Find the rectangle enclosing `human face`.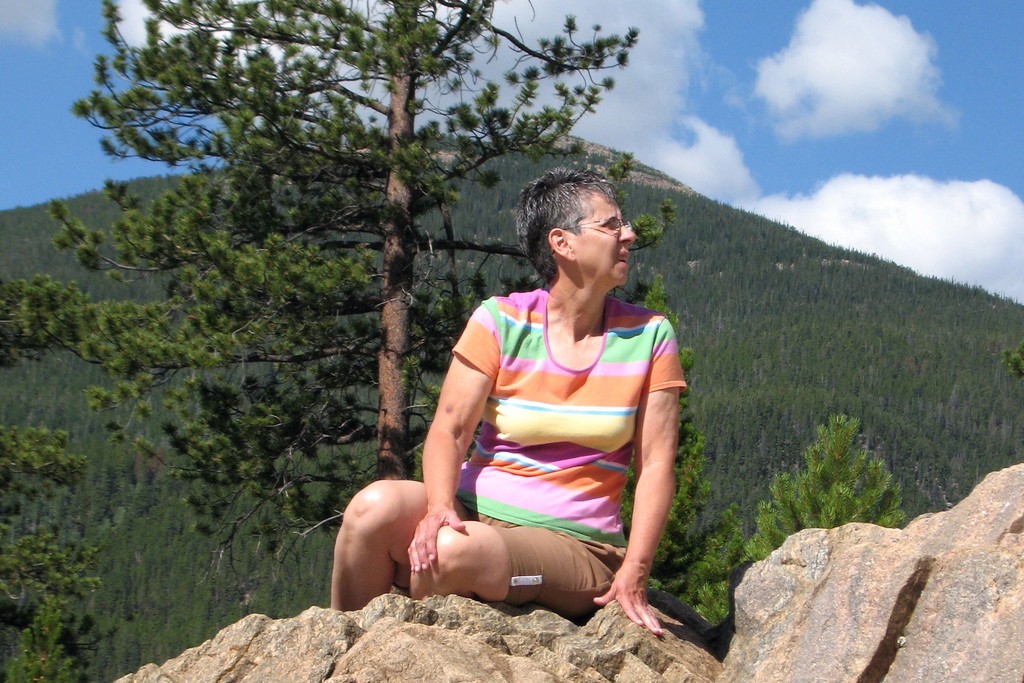
<bbox>573, 189, 632, 286</bbox>.
